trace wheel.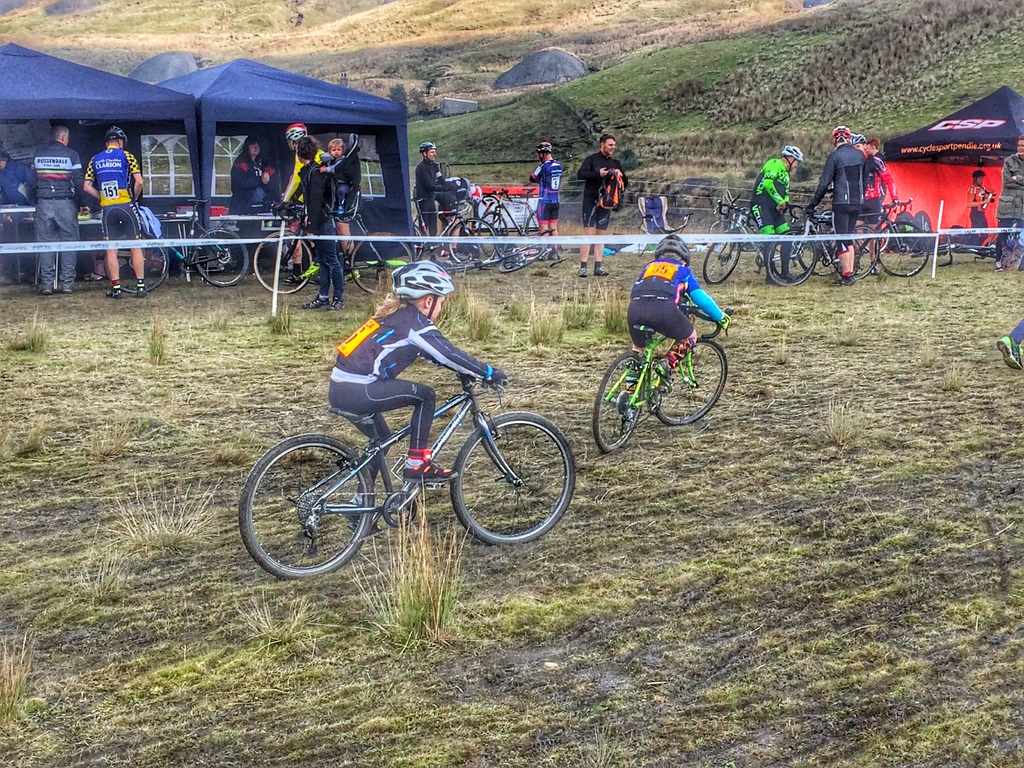
Traced to <box>477,211,509,256</box>.
